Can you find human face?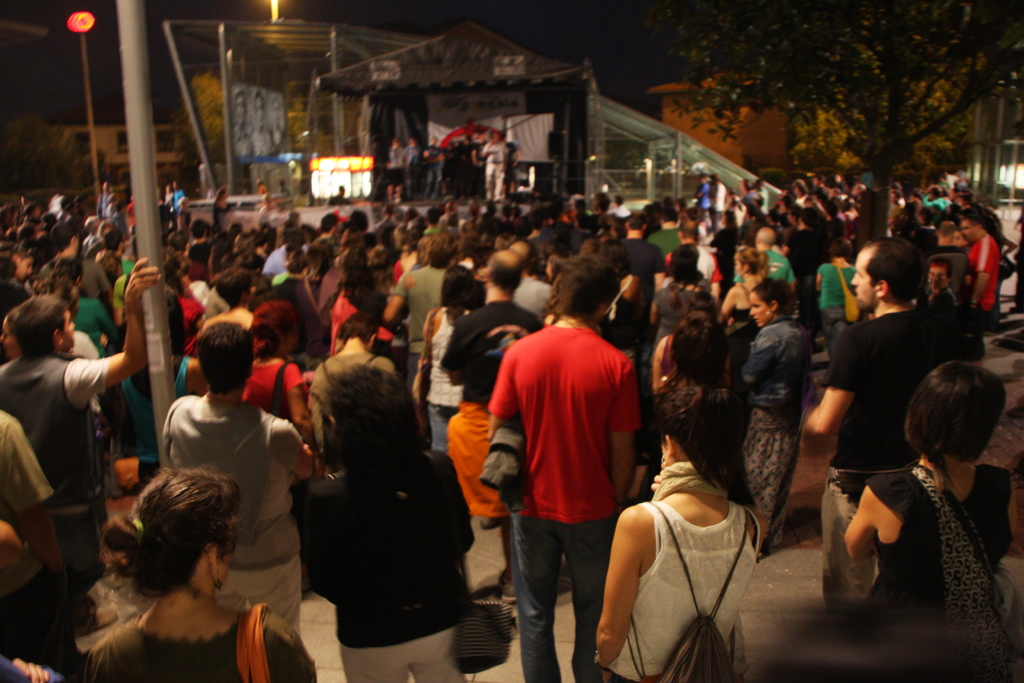
Yes, bounding box: (850, 250, 875, 311).
